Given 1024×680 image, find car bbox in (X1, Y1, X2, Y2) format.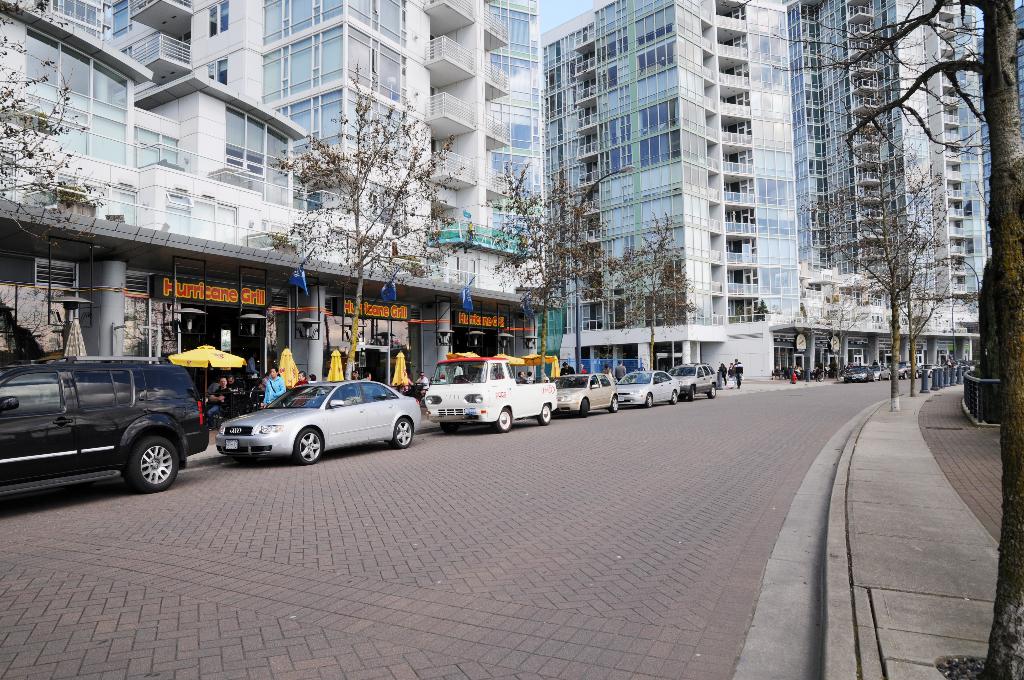
(215, 379, 424, 467).
